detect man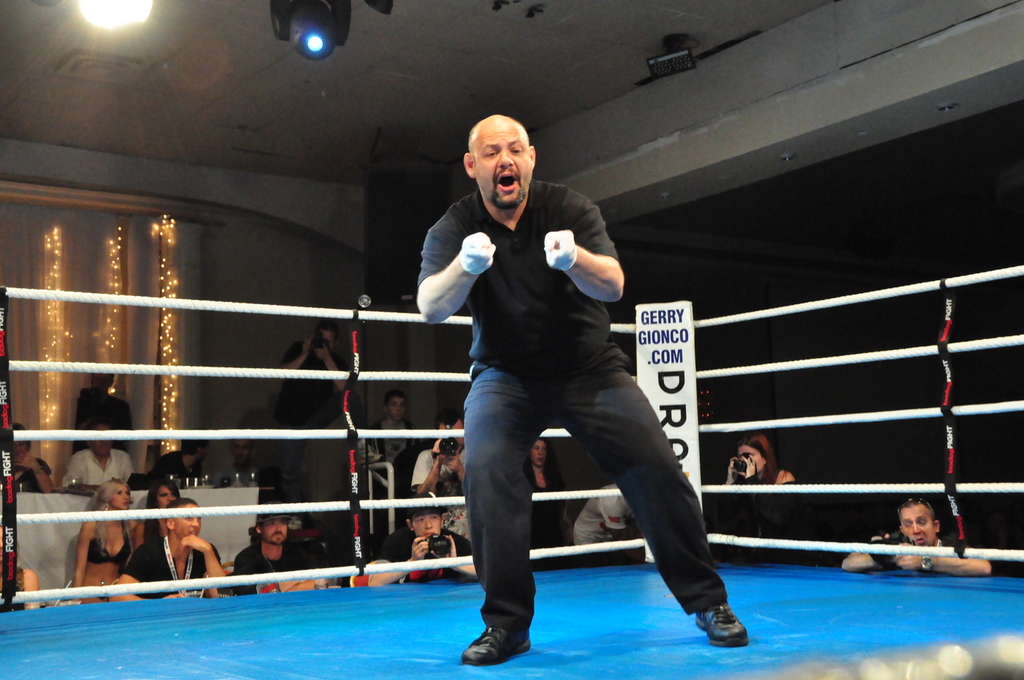
box=[358, 499, 473, 587]
